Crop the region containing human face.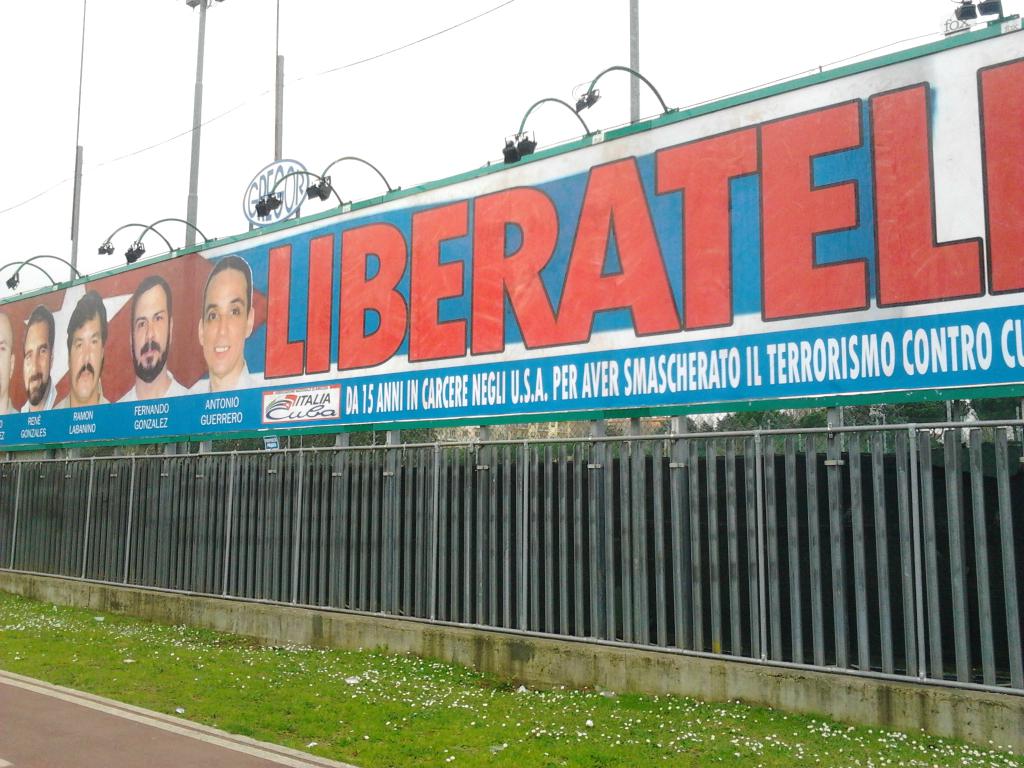
Crop region: <box>65,319,104,401</box>.
